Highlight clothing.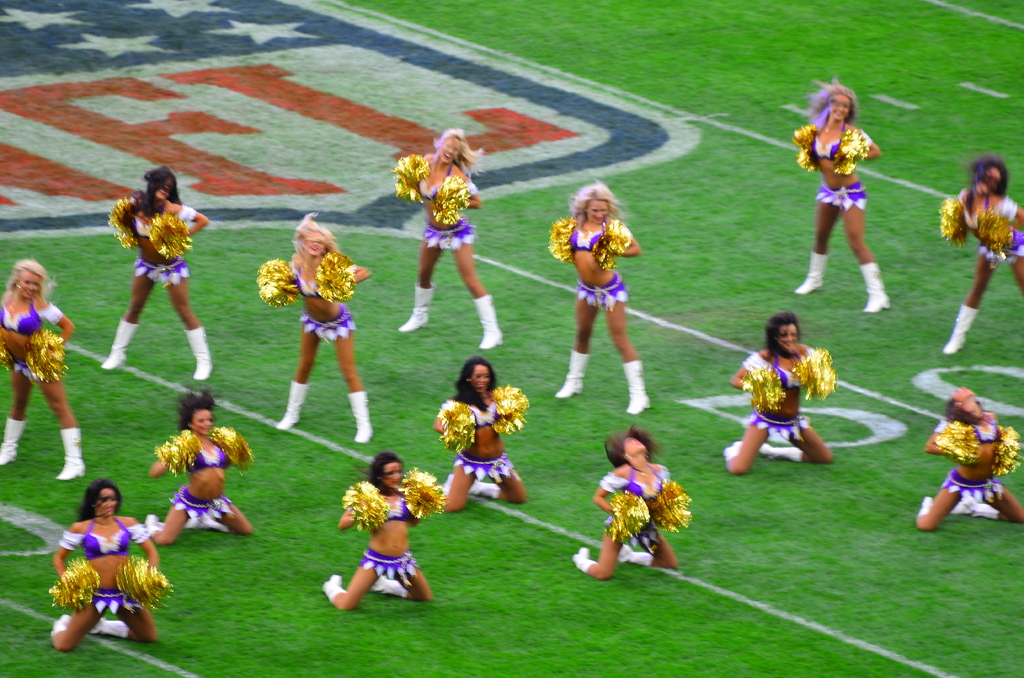
Highlighted region: locate(3, 300, 60, 380).
